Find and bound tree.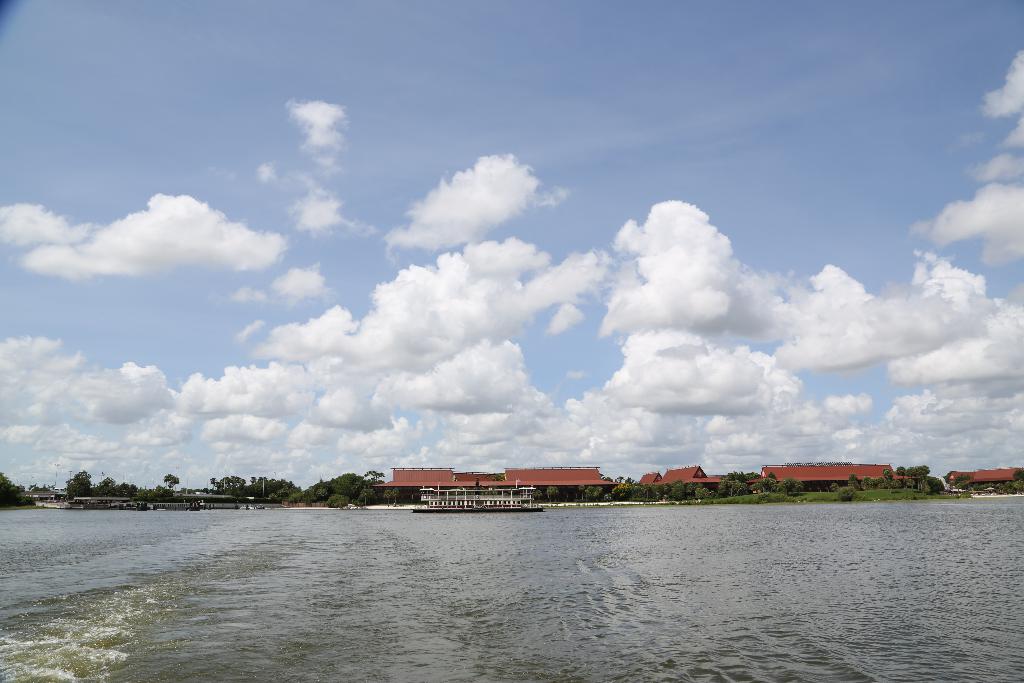
Bound: rect(728, 468, 758, 488).
